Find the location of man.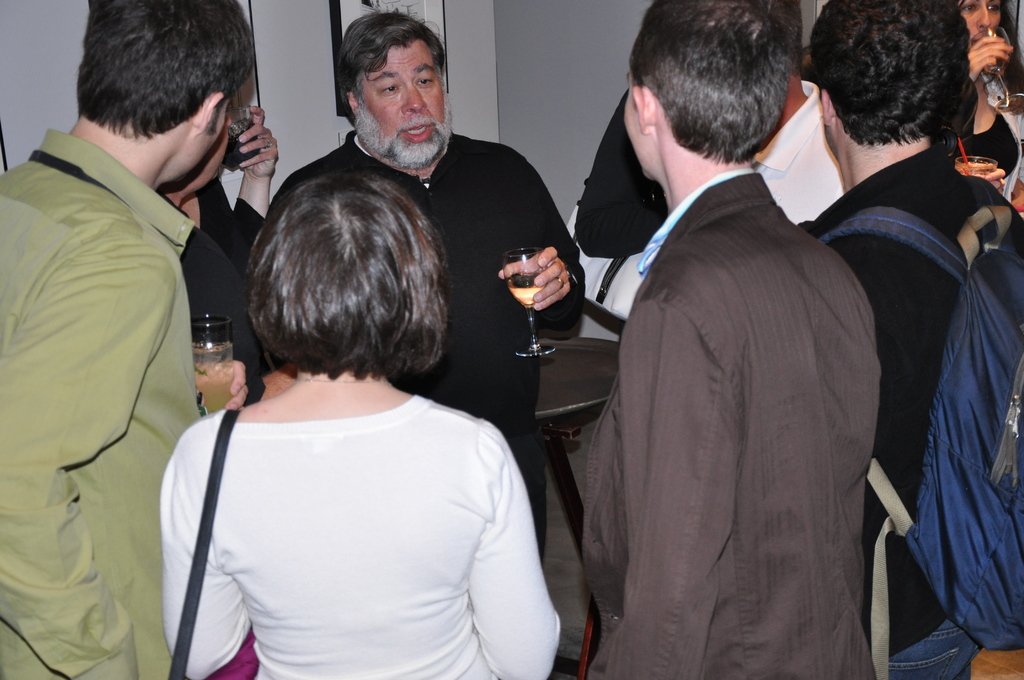
Location: (left=760, top=0, right=849, bottom=236).
